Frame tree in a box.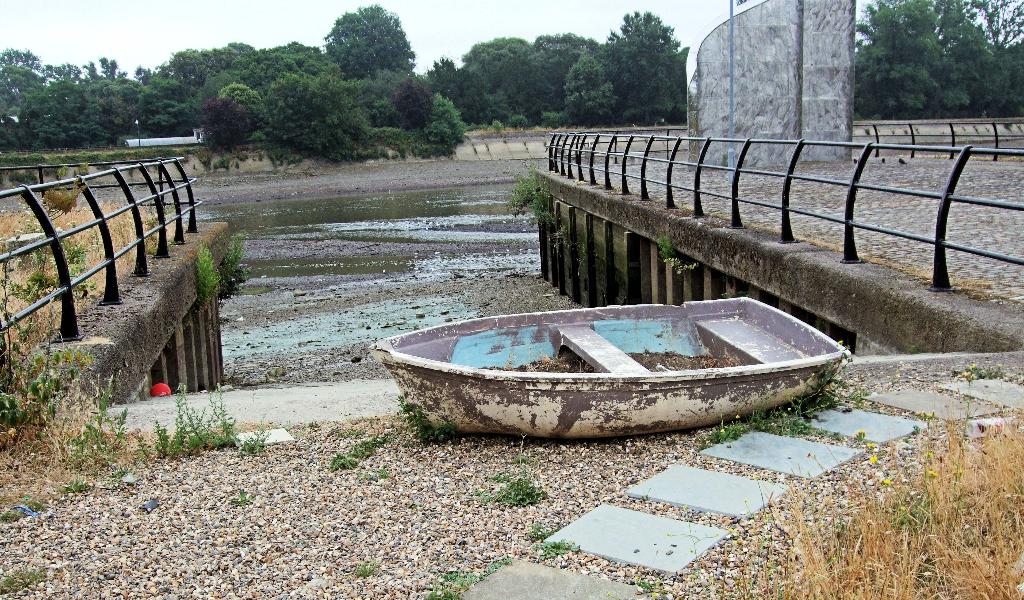
pyautogui.locateOnScreen(228, 46, 263, 77).
